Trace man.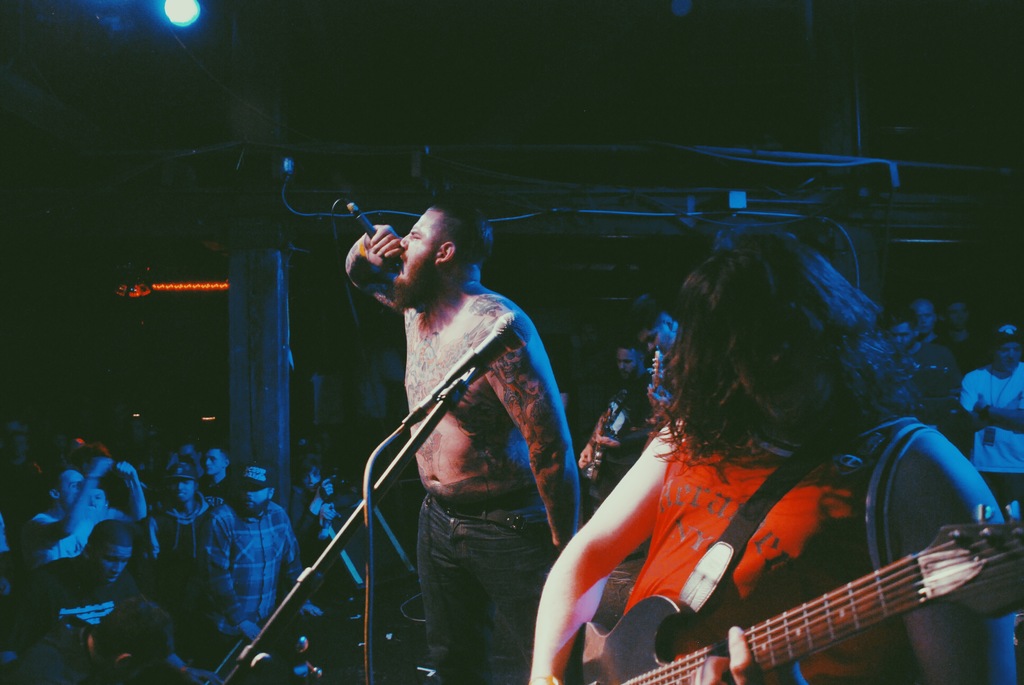
Traced to x1=0 y1=522 x2=215 y2=684.
